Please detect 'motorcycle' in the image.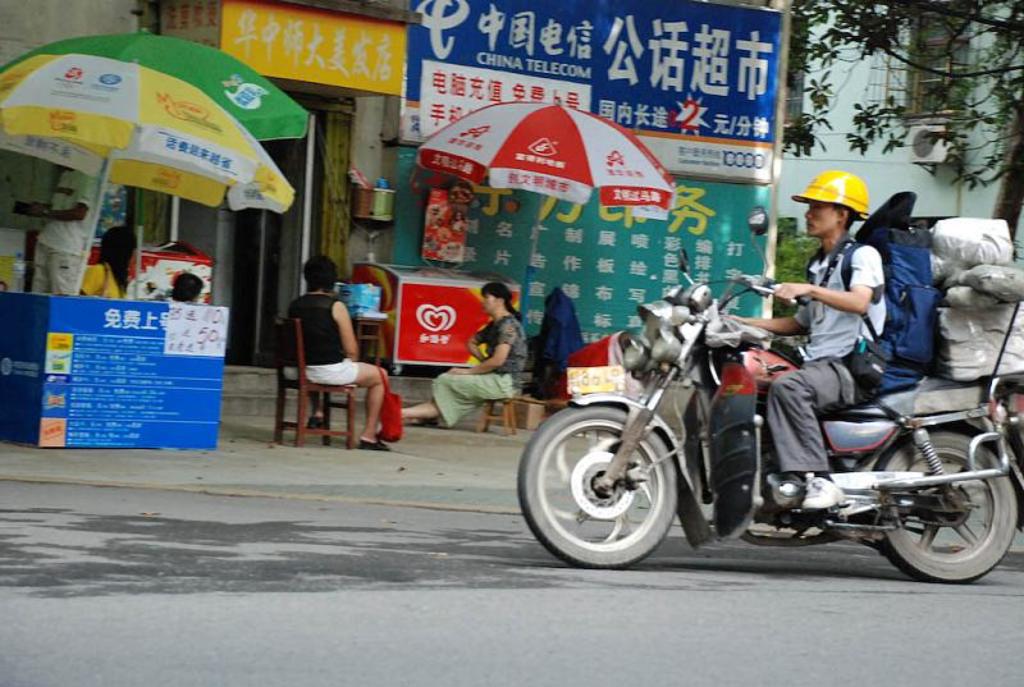
{"x1": 512, "y1": 274, "x2": 1023, "y2": 592}.
